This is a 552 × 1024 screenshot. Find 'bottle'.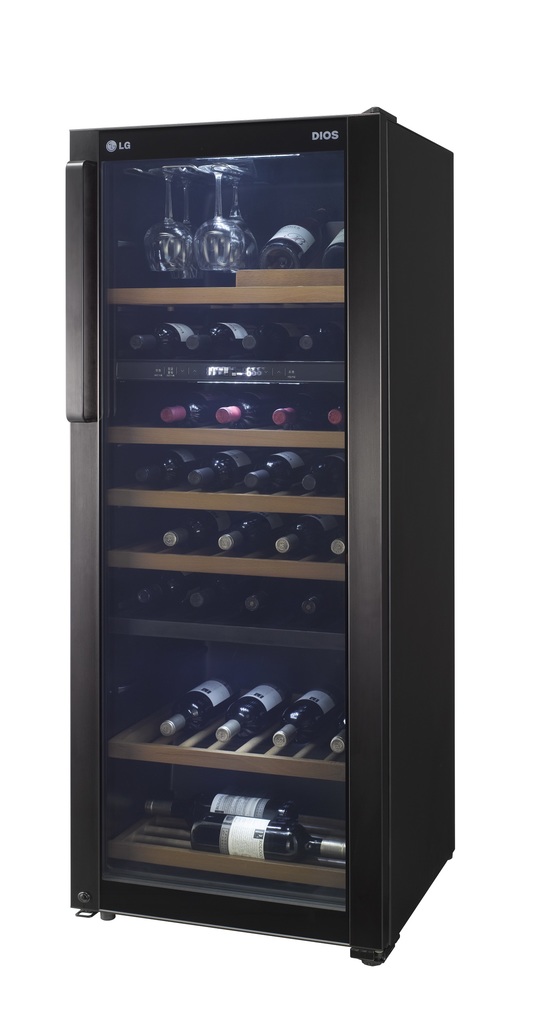
Bounding box: {"left": 182, "top": 316, "right": 257, "bottom": 360}.
